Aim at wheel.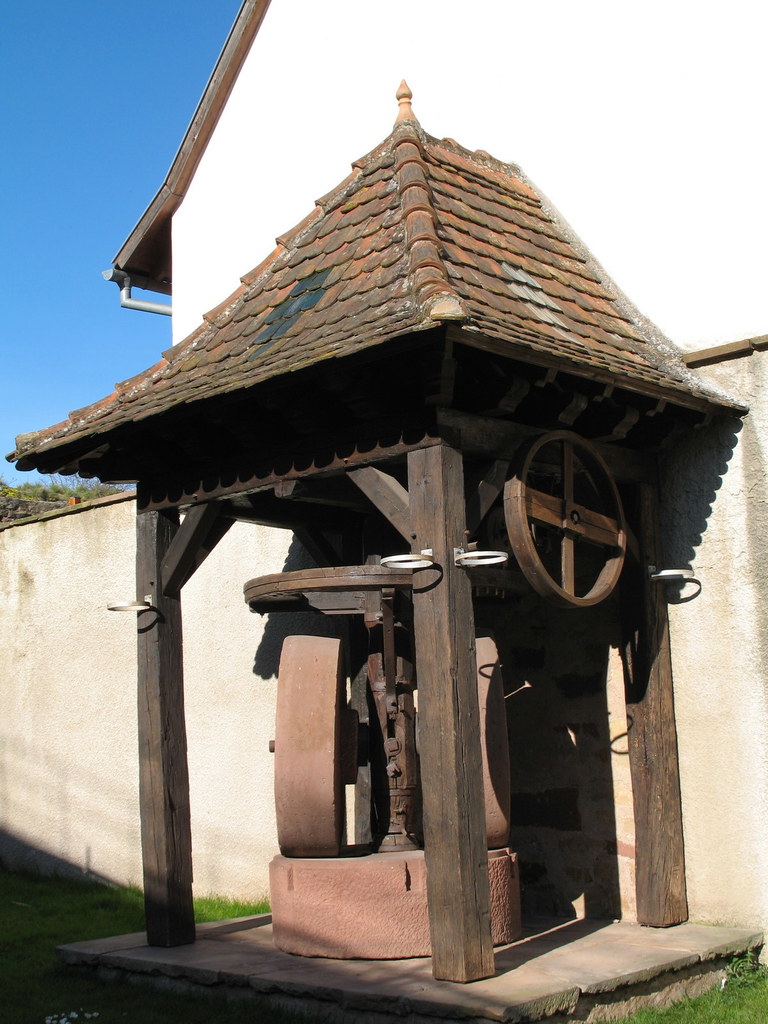
Aimed at [504, 404, 641, 625].
